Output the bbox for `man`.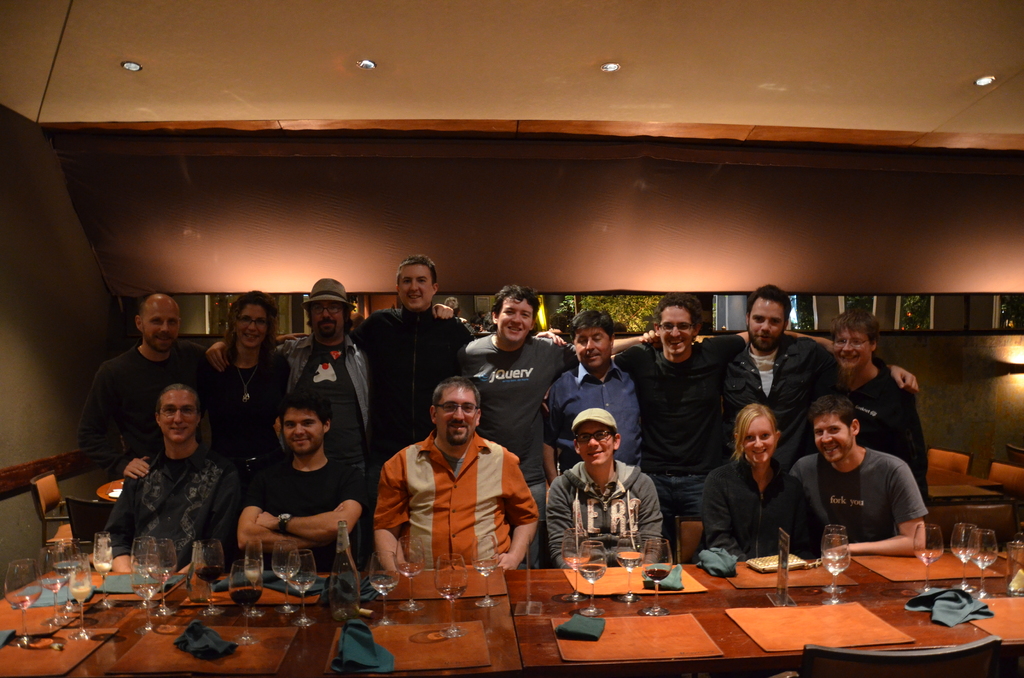
(left=789, top=393, right=931, bottom=572).
